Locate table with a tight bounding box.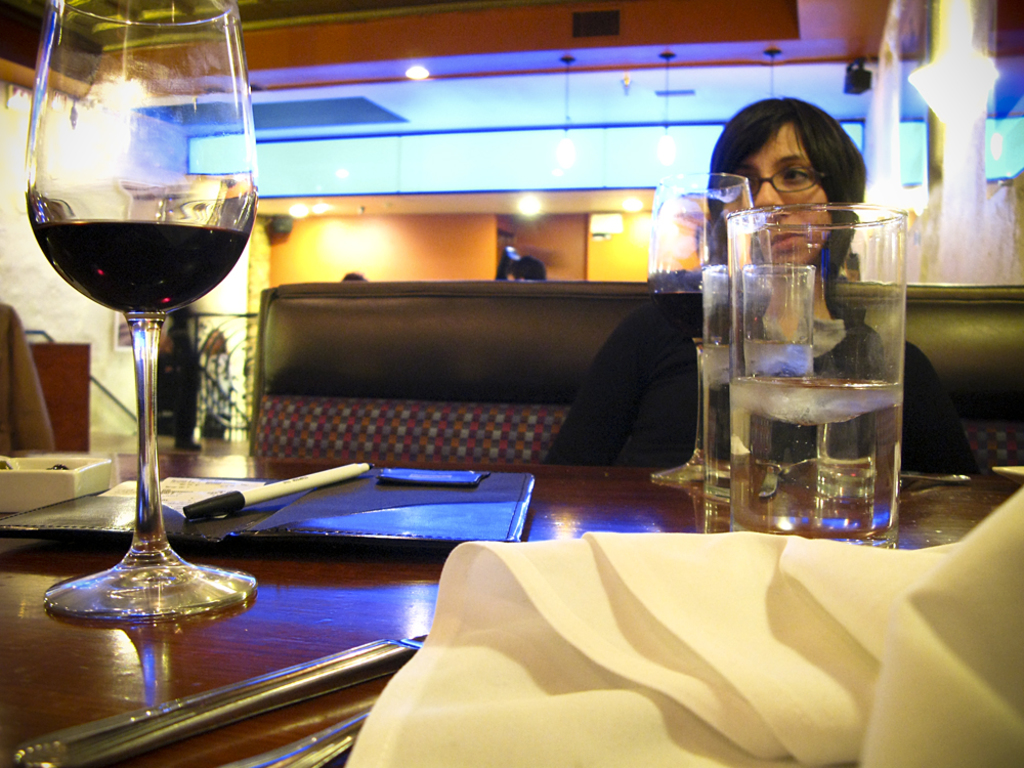
x1=0, y1=443, x2=1023, y2=767.
